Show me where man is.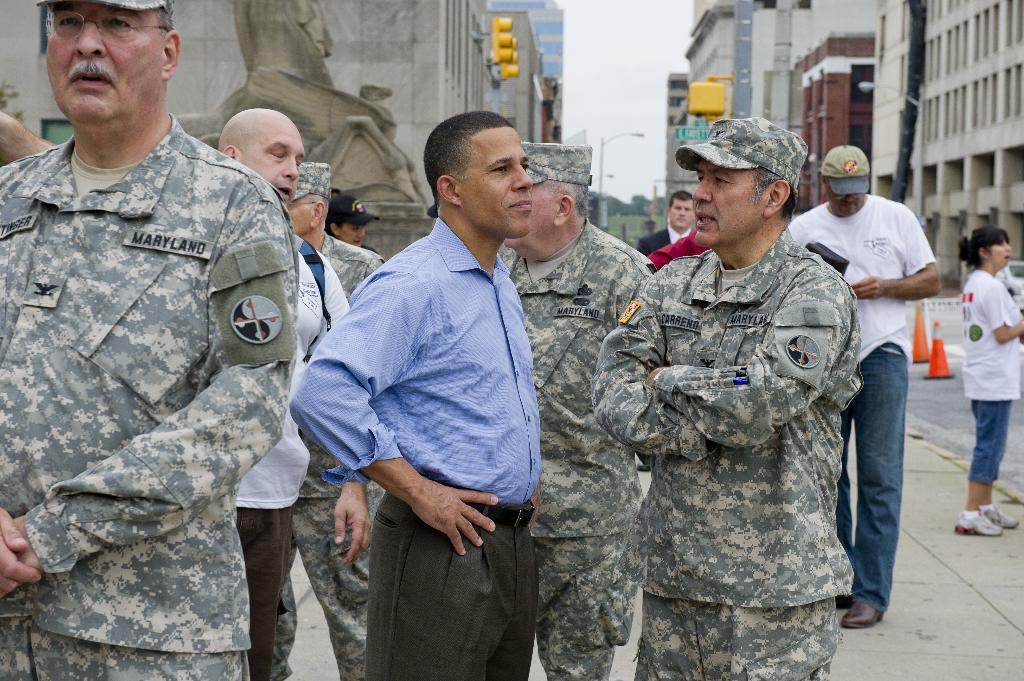
man is at pyautogui.locateOnScreen(585, 115, 865, 680).
